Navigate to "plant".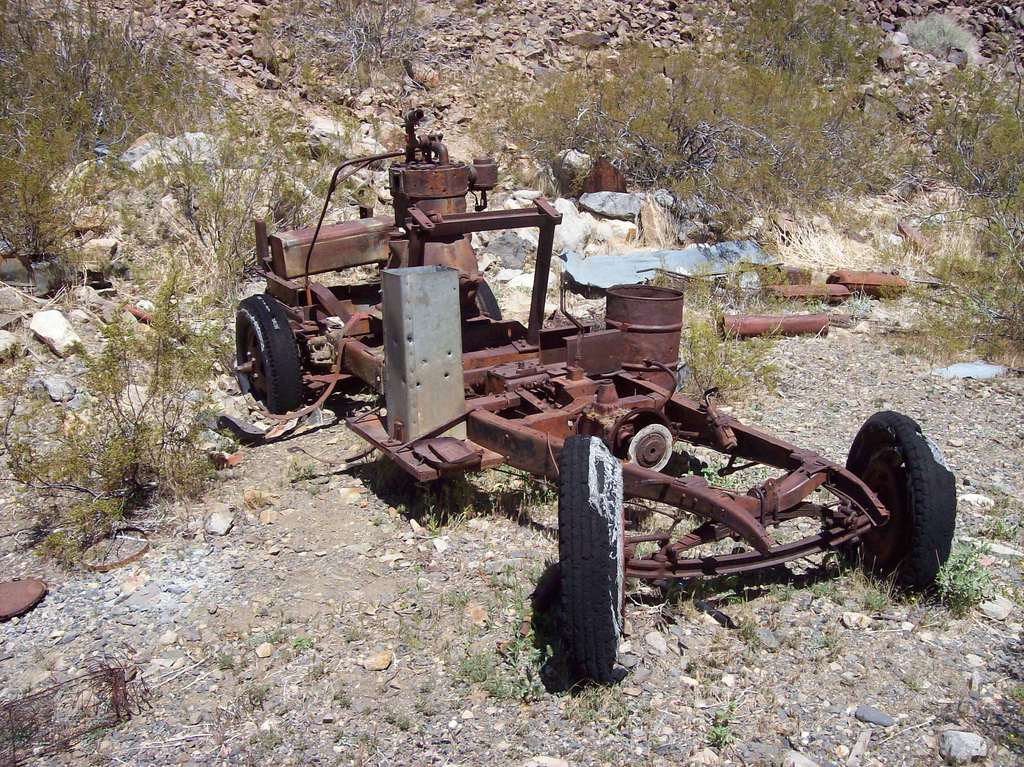
Navigation target: x1=397, y1=610, x2=428, y2=650.
